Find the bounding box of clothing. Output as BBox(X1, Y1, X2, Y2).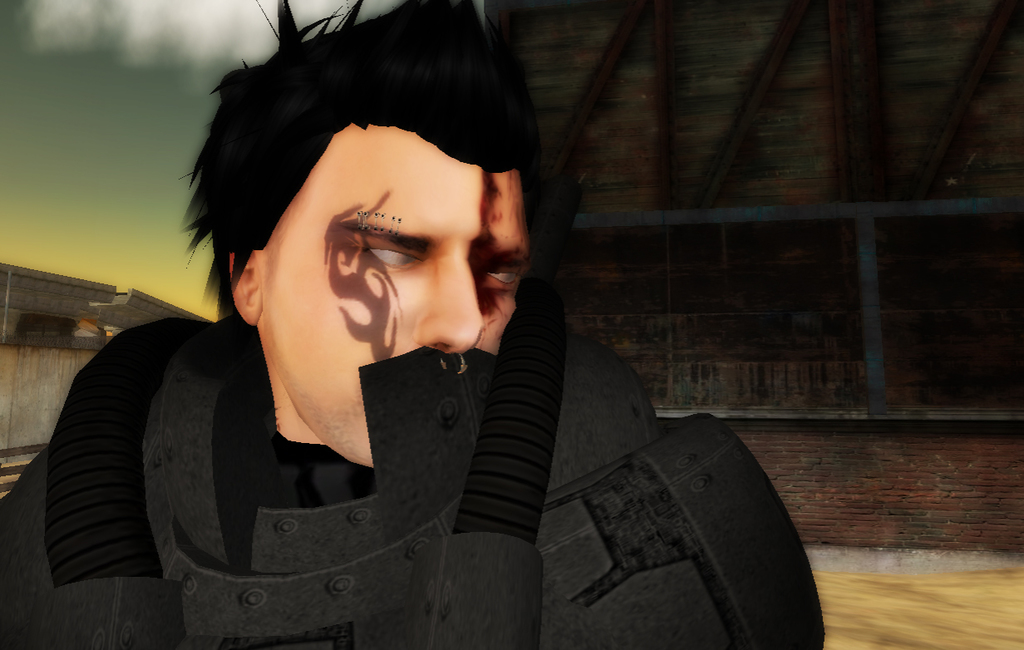
BBox(5, 310, 826, 649).
